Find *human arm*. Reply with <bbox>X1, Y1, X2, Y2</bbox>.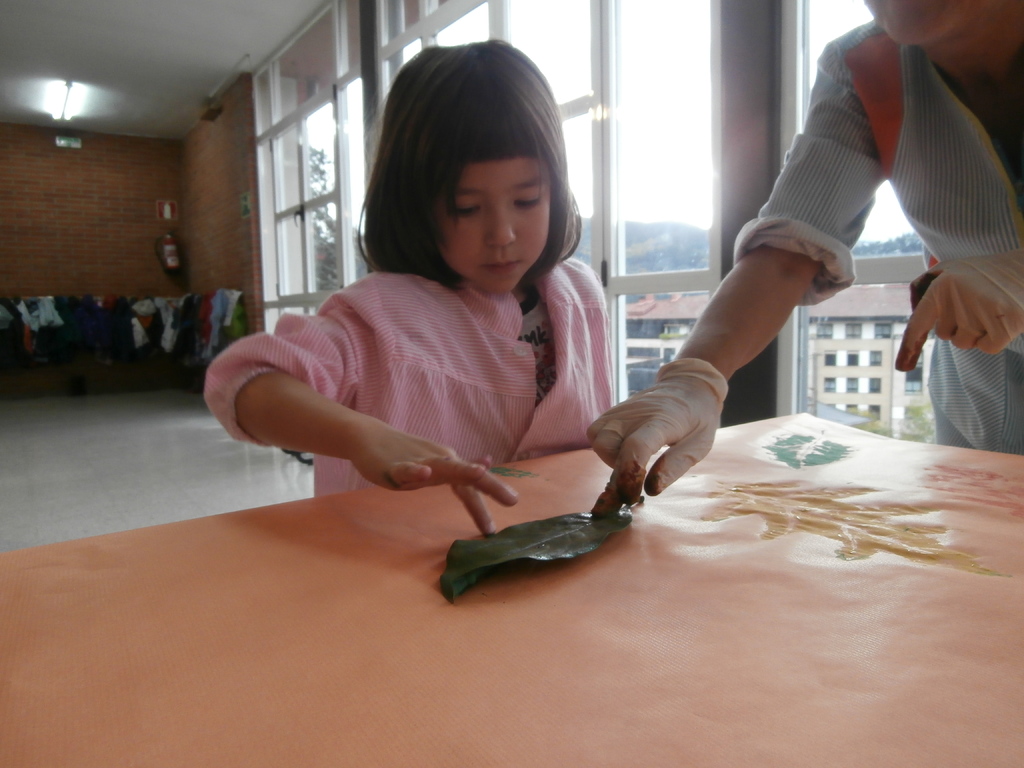
<bbox>884, 245, 1017, 365</bbox>.
